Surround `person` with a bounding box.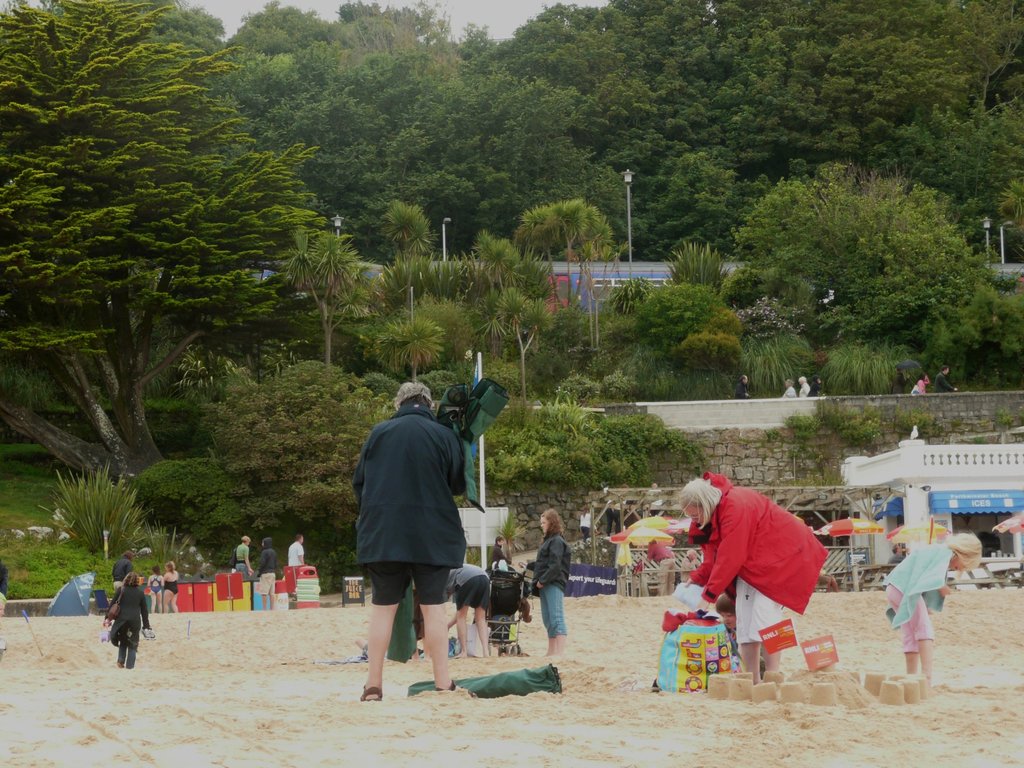
(778, 378, 798, 399).
